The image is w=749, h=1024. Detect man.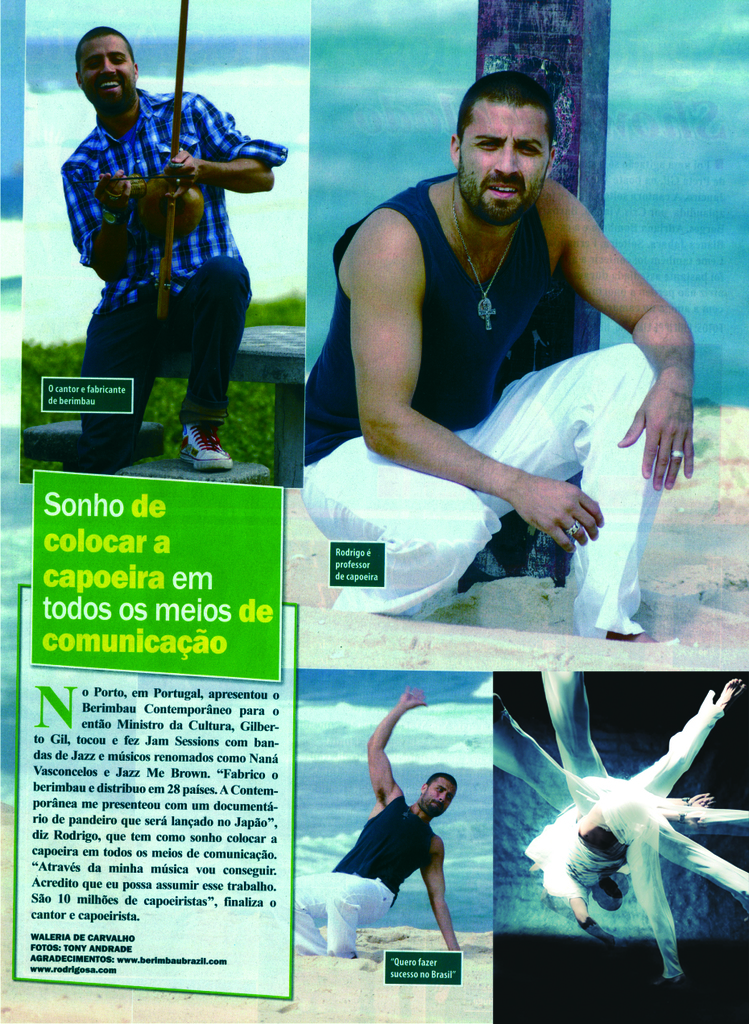
Detection: [291, 688, 463, 960].
